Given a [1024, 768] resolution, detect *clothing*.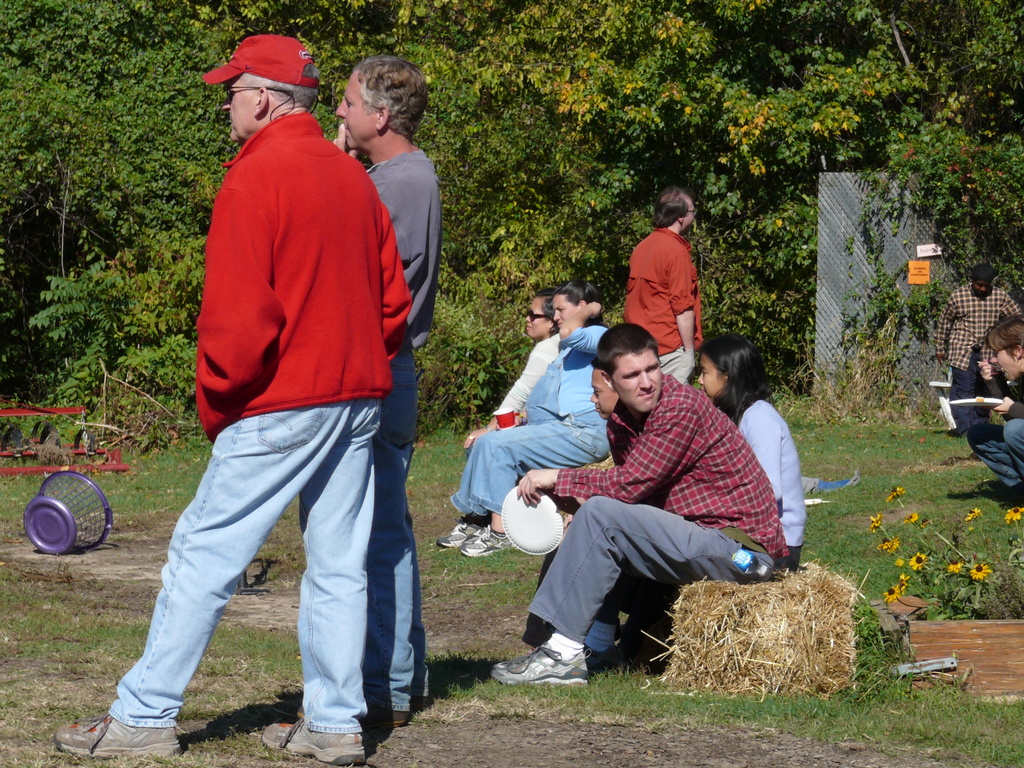
left=467, top=323, right=572, bottom=481.
